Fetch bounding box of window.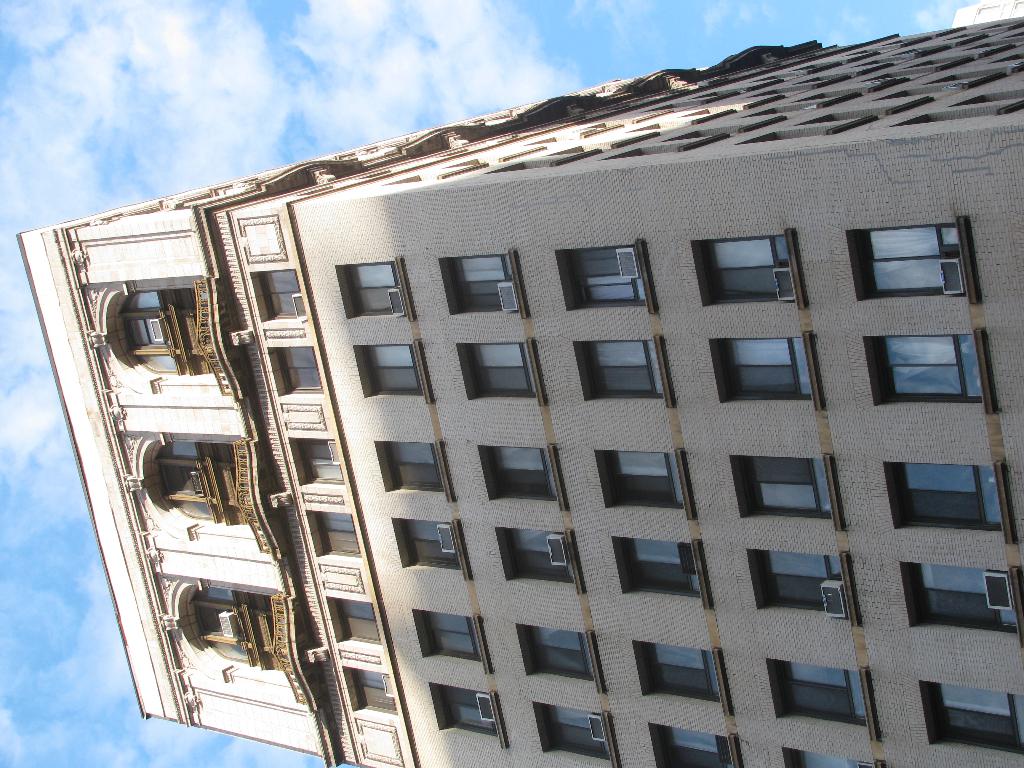
Bbox: (left=513, top=625, right=611, bottom=689).
